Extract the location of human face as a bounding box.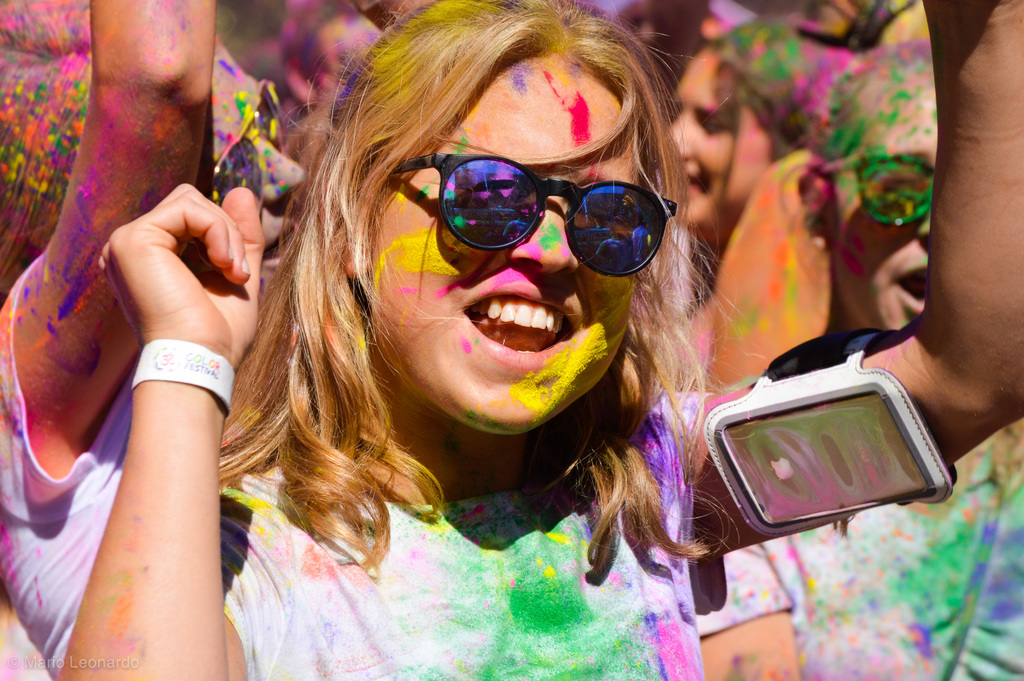
left=826, top=60, right=945, bottom=332.
